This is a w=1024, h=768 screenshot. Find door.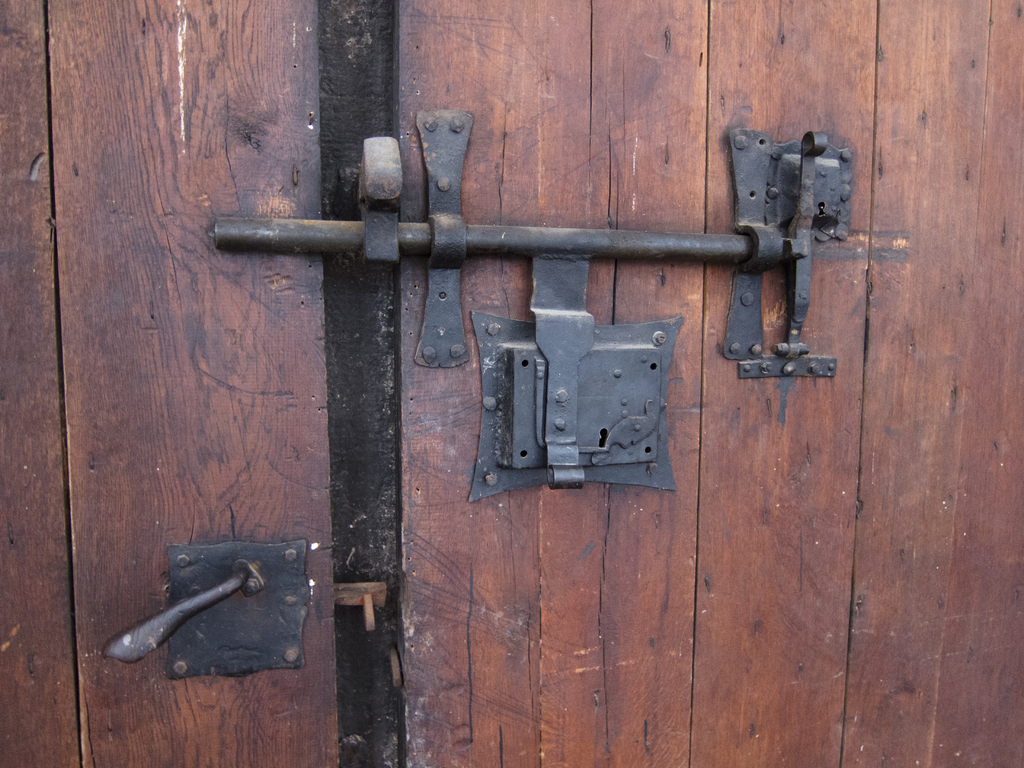
Bounding box: bbox(5, 4, 1023, 767).
